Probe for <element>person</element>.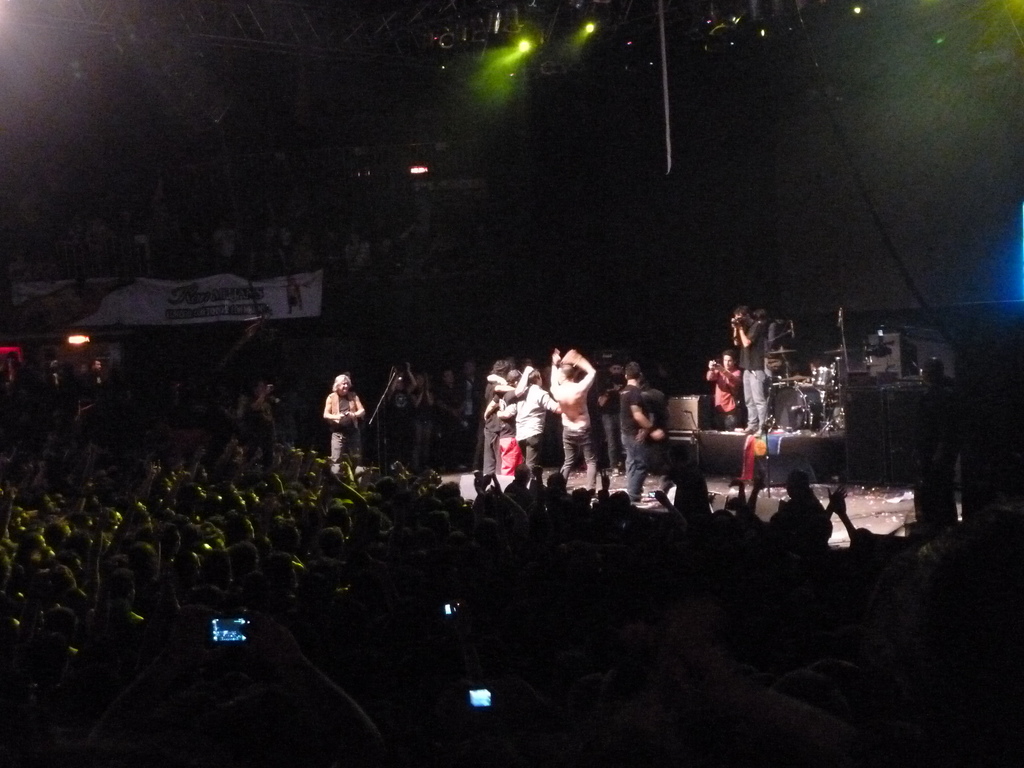
Probe result: locate(706, 349, 742, 428).
